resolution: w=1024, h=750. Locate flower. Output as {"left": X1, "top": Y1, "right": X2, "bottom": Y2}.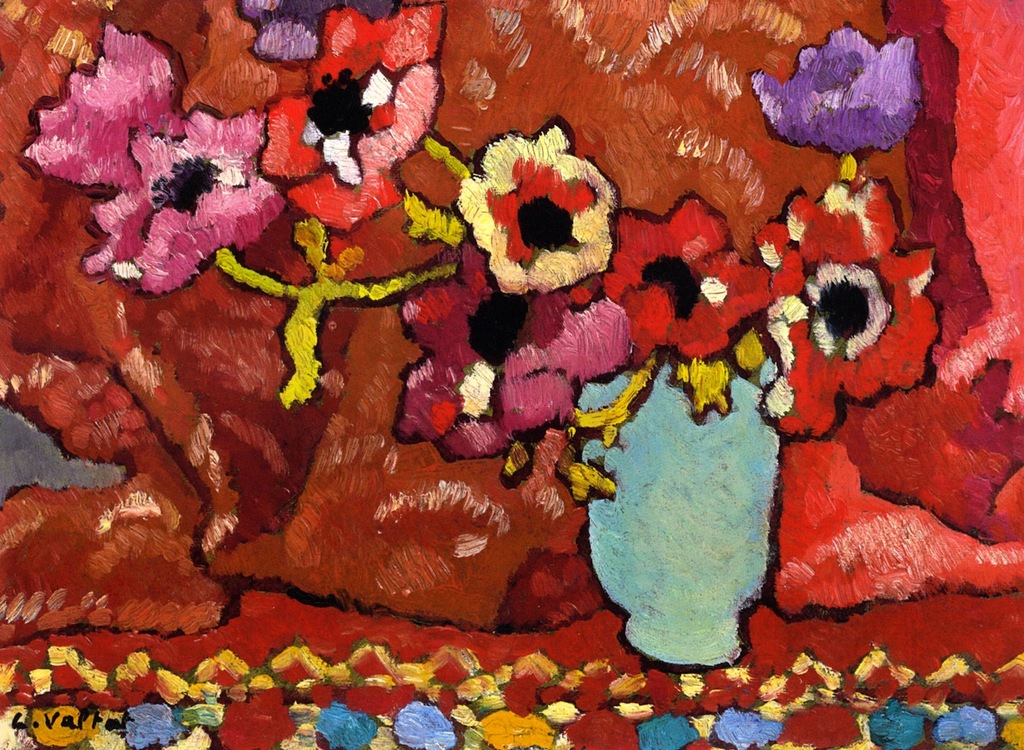
{"left": 259, "top": 3, "right": 450, "bottom": 237}.
